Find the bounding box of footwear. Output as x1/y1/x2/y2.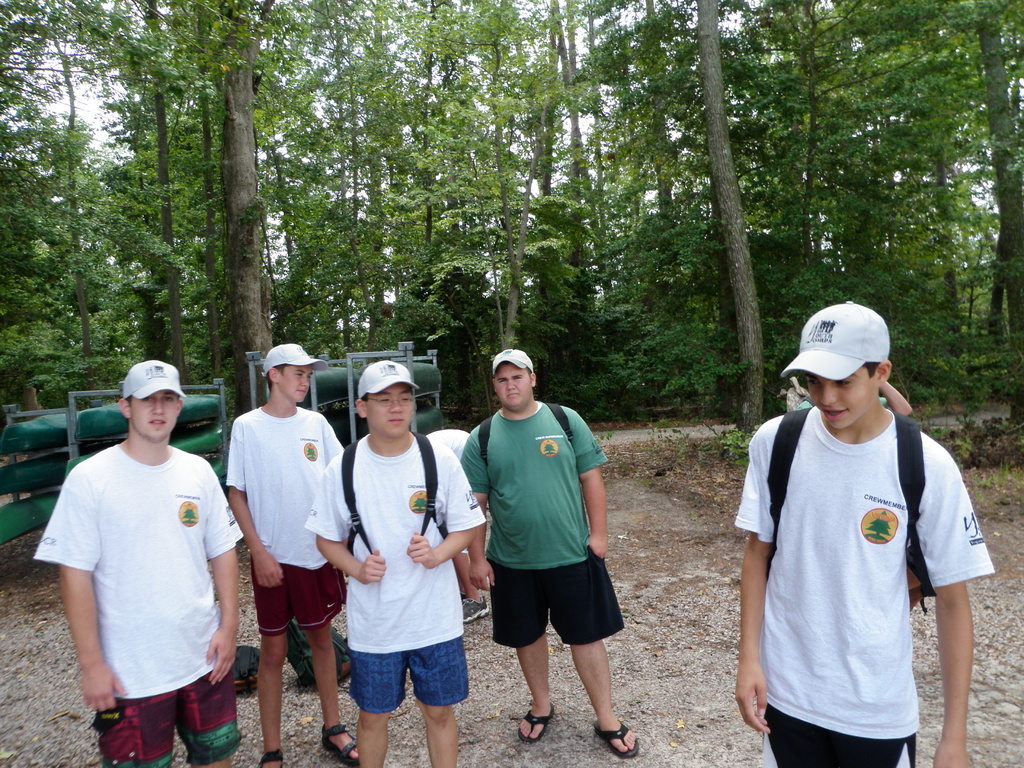
590/719/639/759.
